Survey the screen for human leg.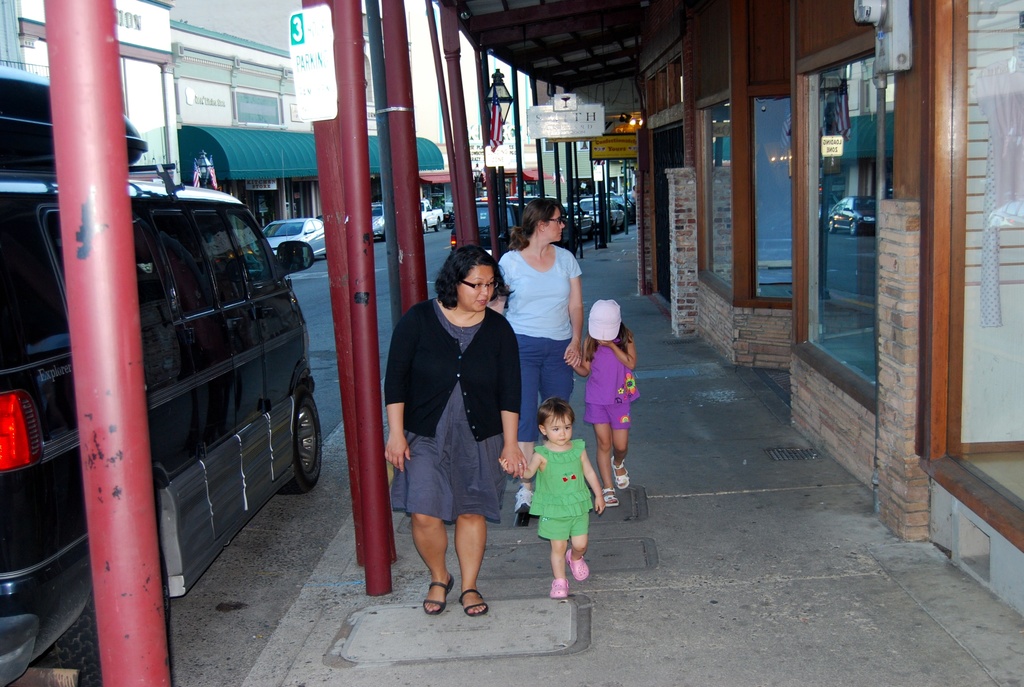
Survey found: (x1=552, y1=543, x2=573, y2=597).
